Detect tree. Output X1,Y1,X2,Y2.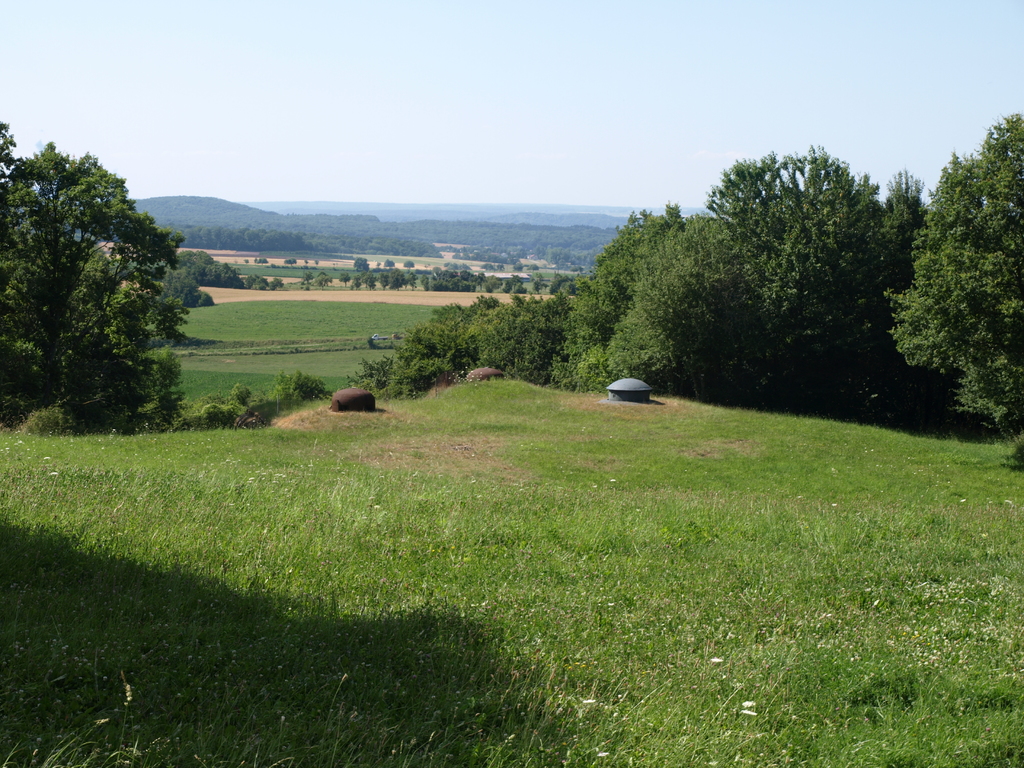
384,259,393,268.
